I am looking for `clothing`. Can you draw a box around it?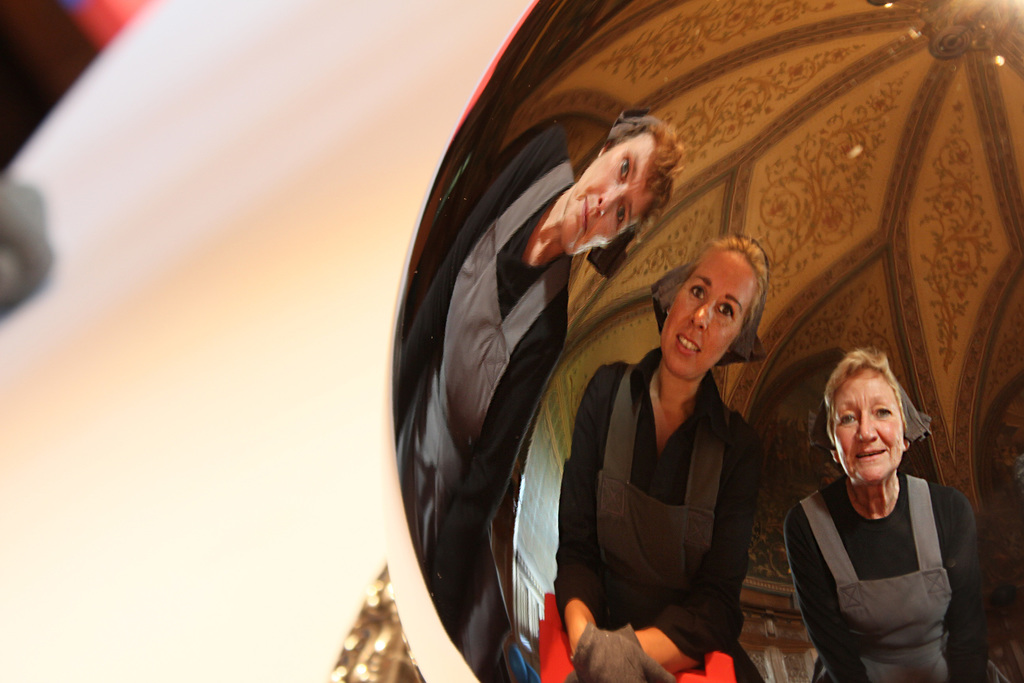
Sure, the bounding box is [785, 440, 979, 680].
